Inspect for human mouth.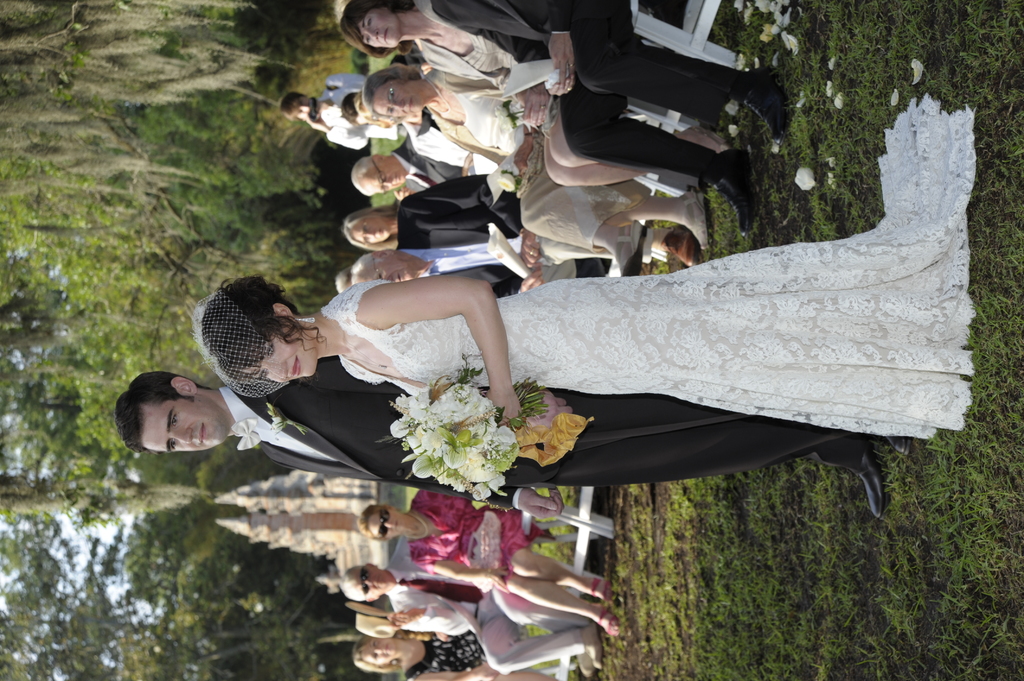
Inspection: [294,353,301,377].
